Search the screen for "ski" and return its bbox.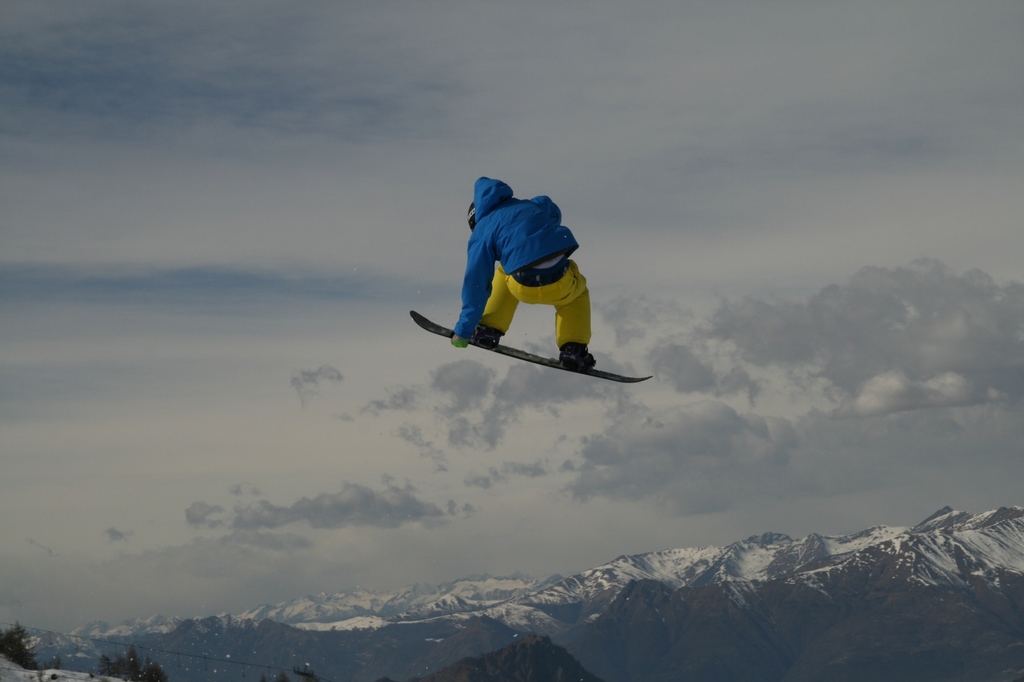
Found: [421,310,653,416].
